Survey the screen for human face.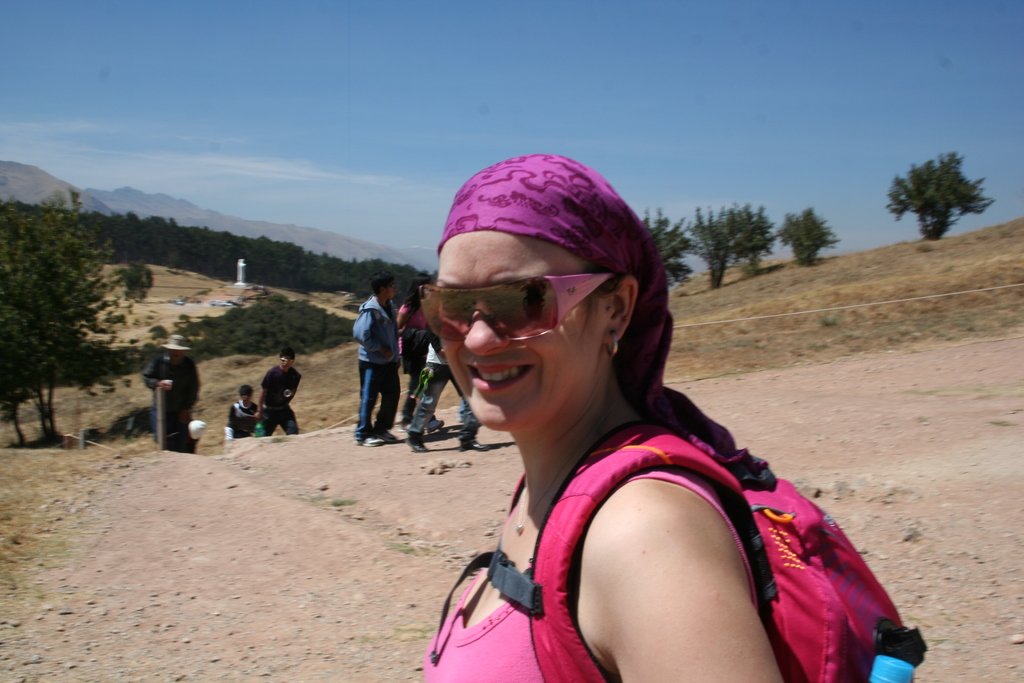
Survey found: region(401, 220, 602, 438).
